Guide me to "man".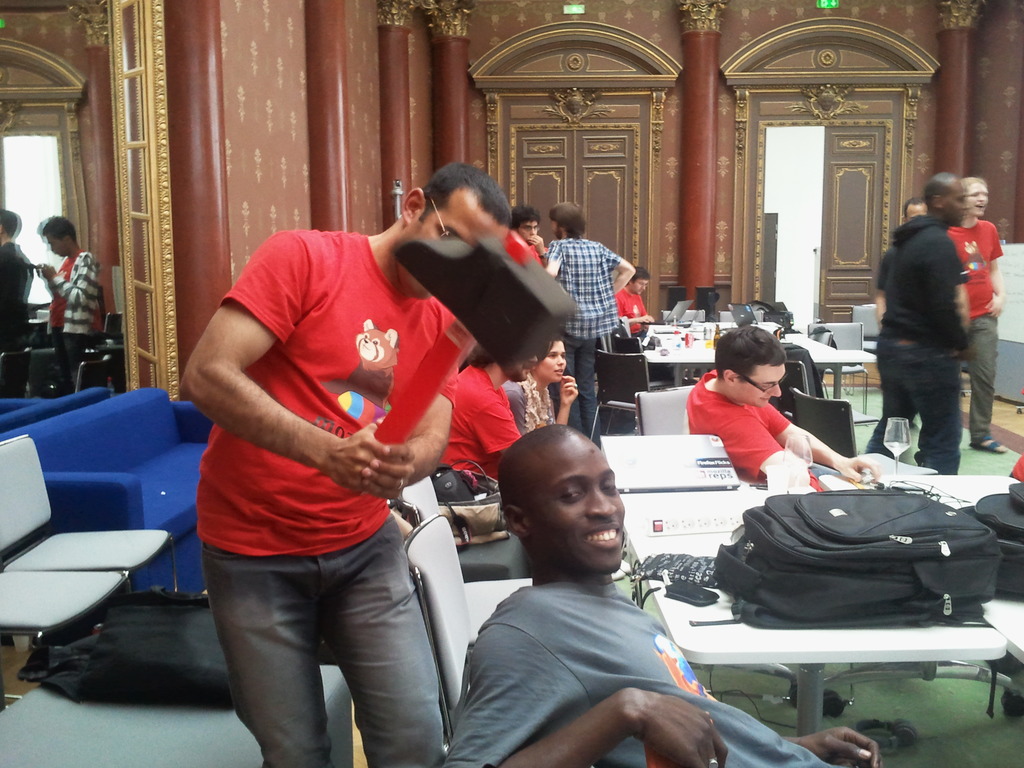
Guidance: region(22, 214, 99, 386).
